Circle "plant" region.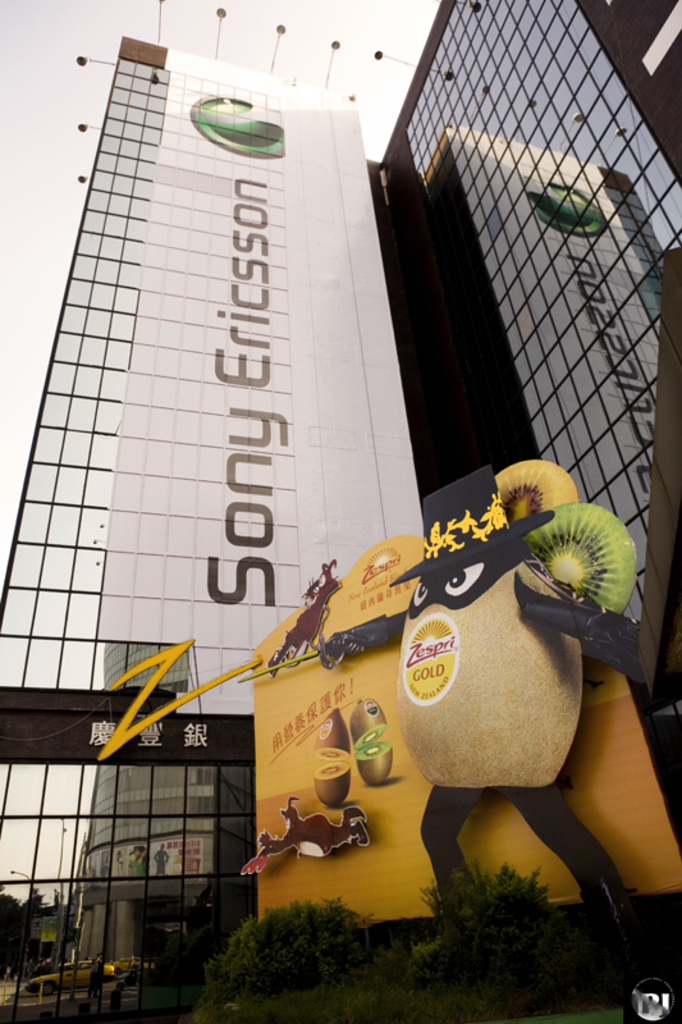
Region: 424/838/590/983.
